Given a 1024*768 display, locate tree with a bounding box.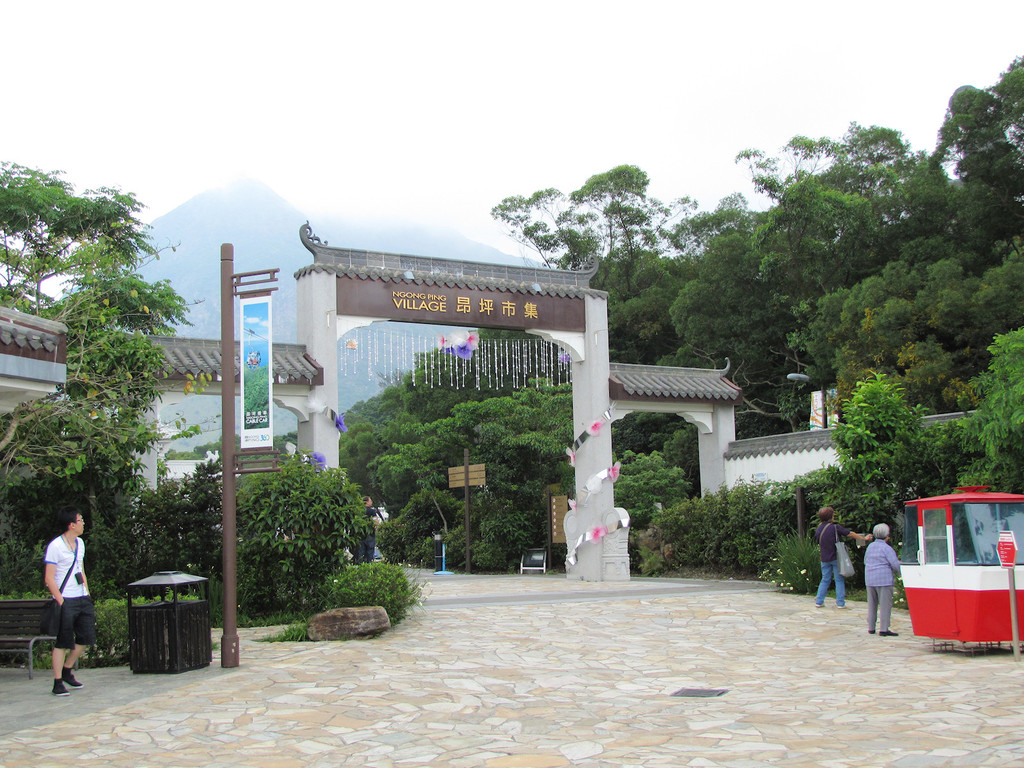
Located: rect(485, 159, 670, 267).
